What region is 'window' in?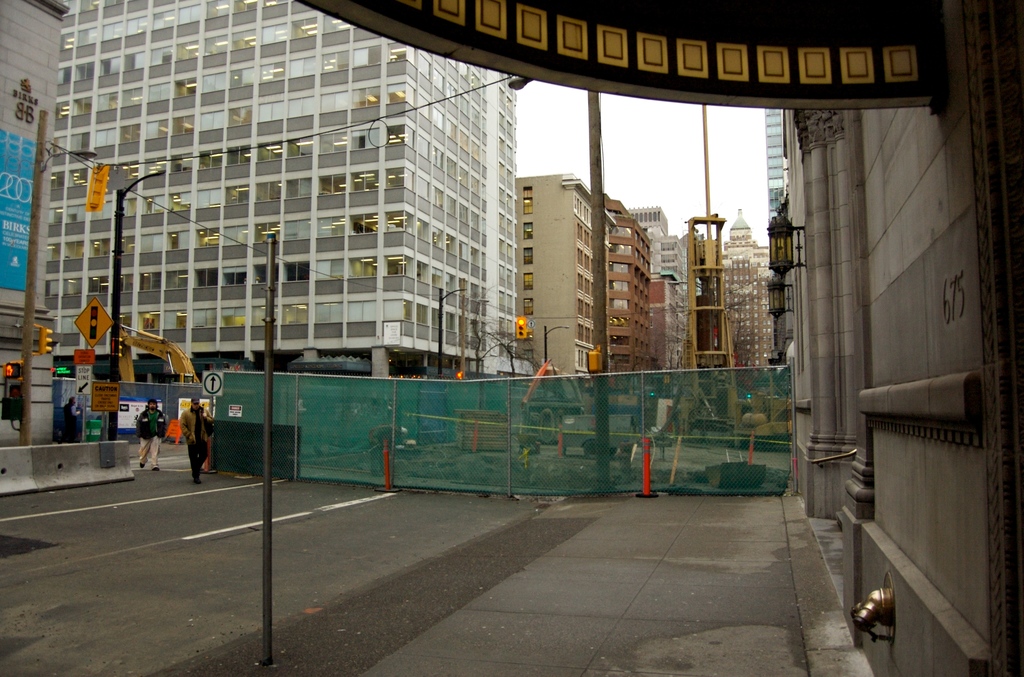
rect(447, 314, 456, 329).
